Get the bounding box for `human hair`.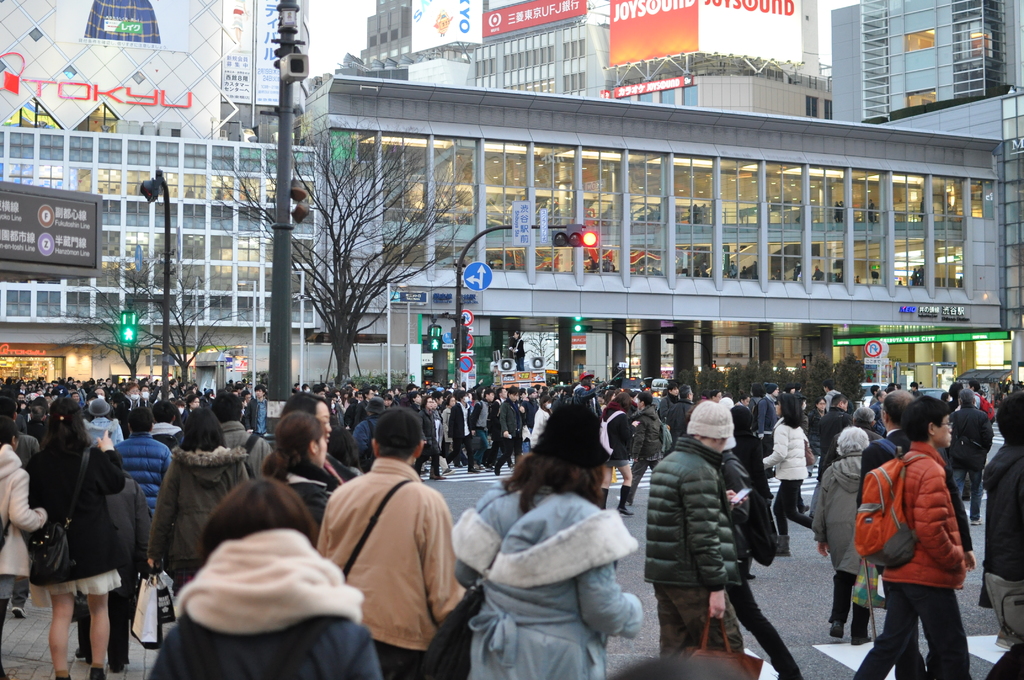
(left=538, top=402, right=601, bottom=461).
